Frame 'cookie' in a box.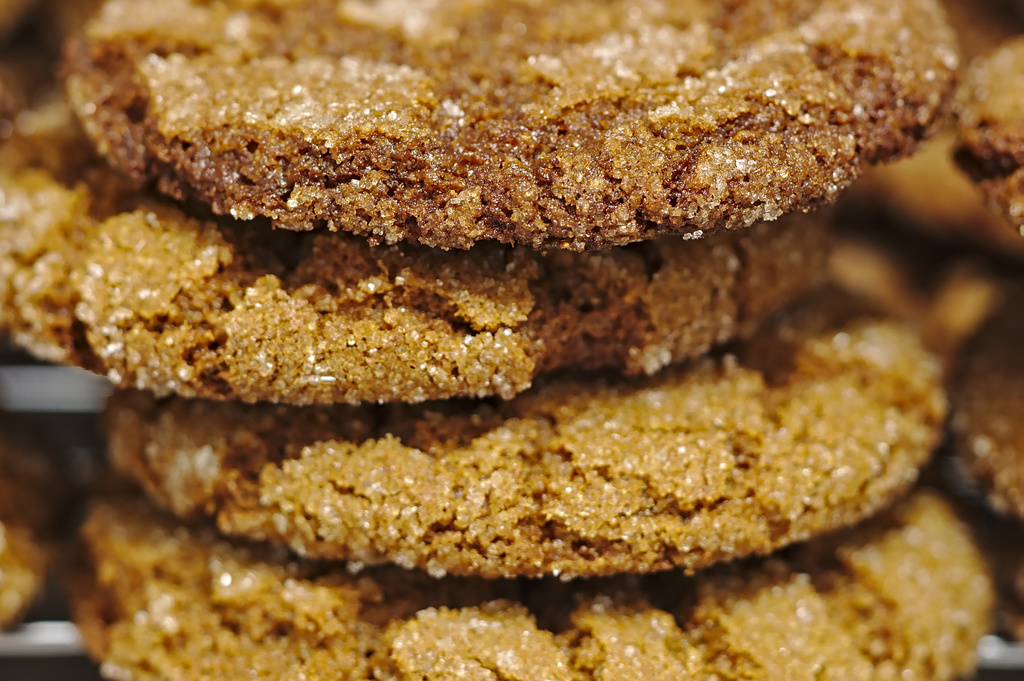
left=85, top=477, right=996, bottom=680.
